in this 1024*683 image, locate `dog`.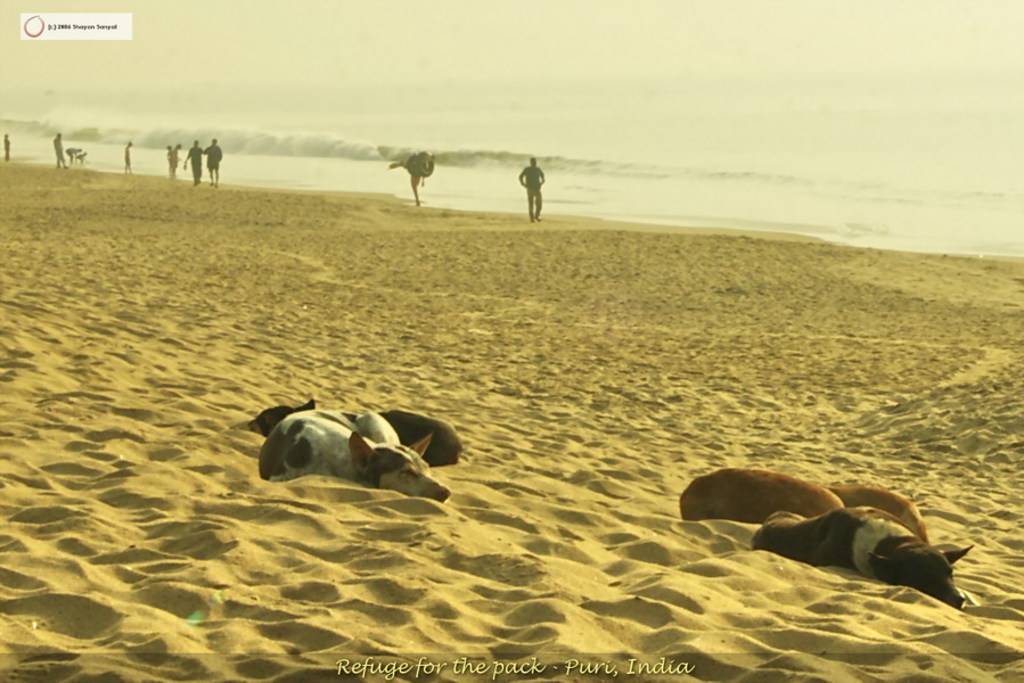
Bounding box: BBox(251, 400, 462, 467).
